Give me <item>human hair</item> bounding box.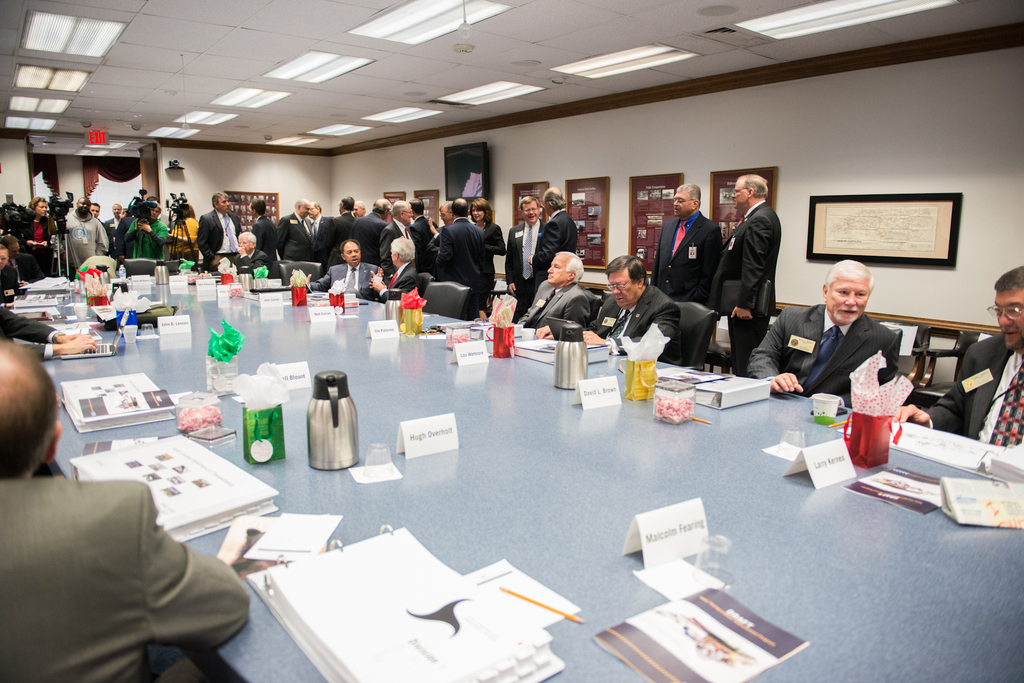
rect(600, 252, 645, 286).
